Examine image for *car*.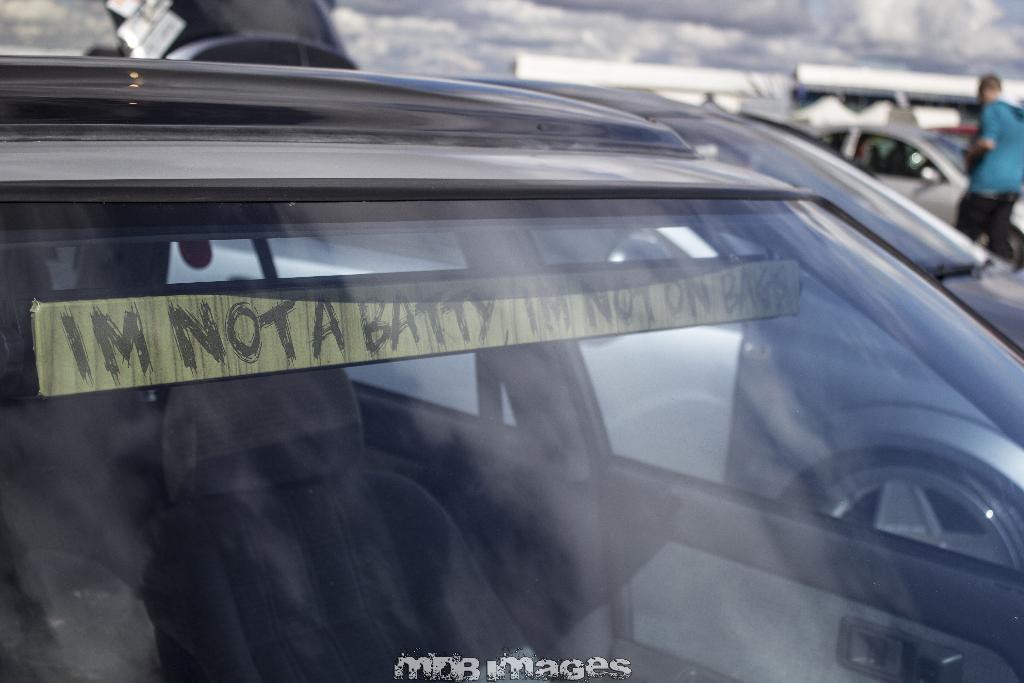
Examination result: detection(934, 126, 982, 156).
